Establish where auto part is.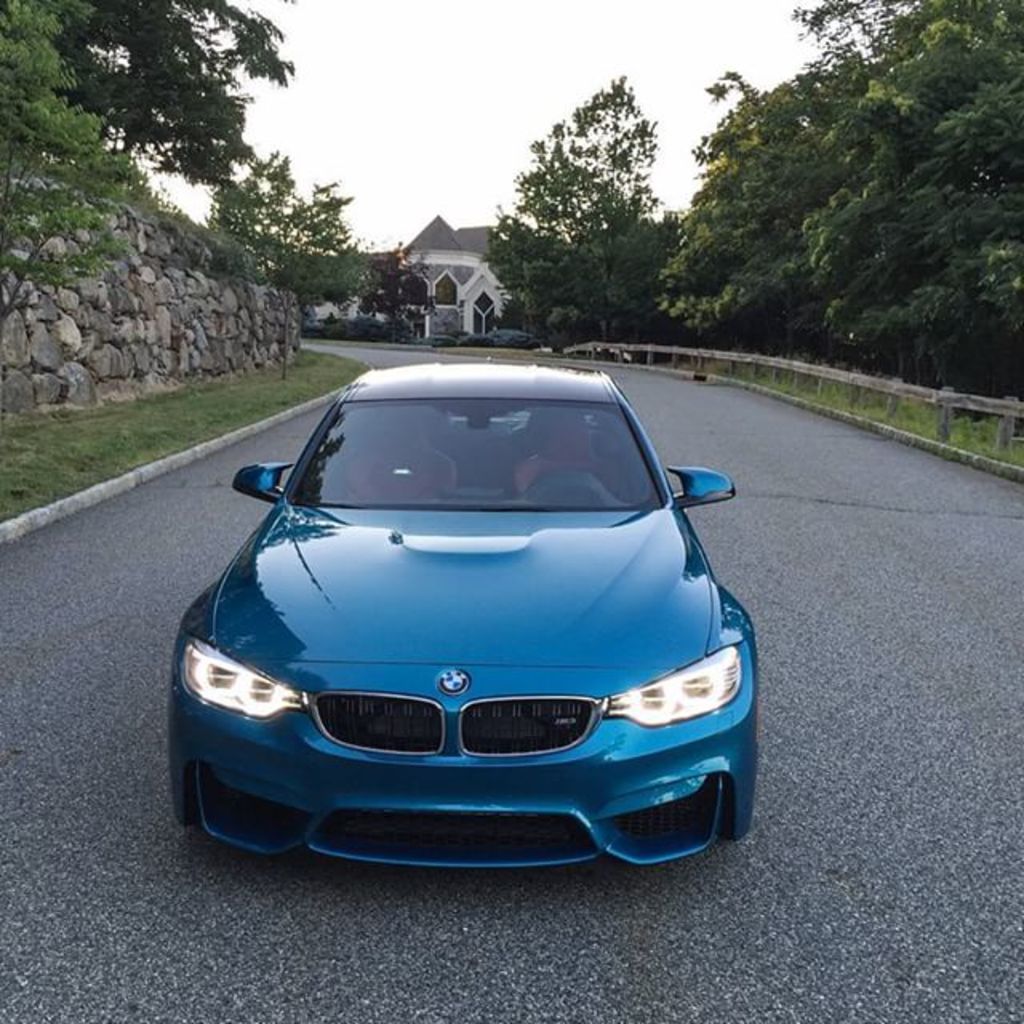
Established at Rect(173, 373, 766, 864).
